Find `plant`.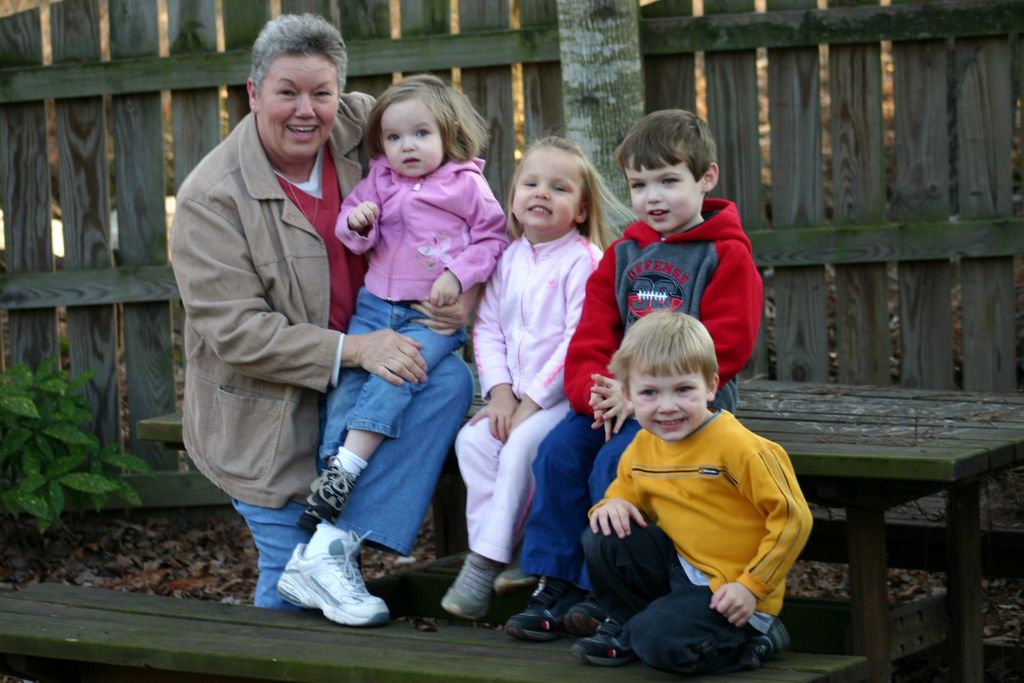
4,333,147,553.
